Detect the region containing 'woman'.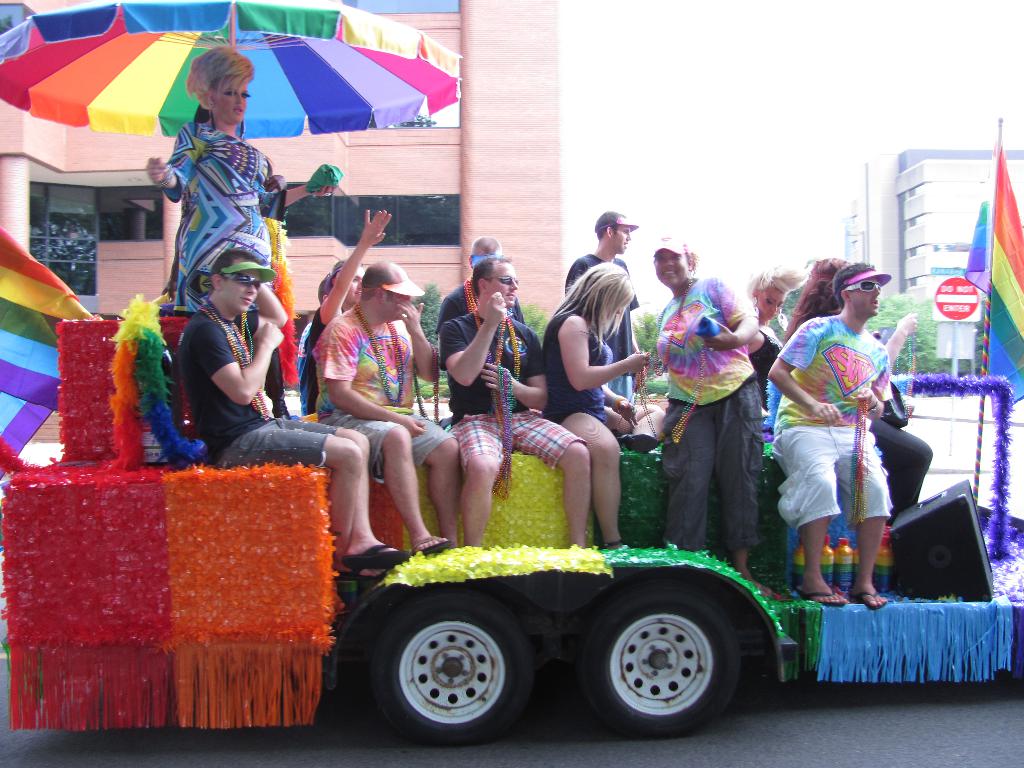
region(740, 263, 804, 418).
